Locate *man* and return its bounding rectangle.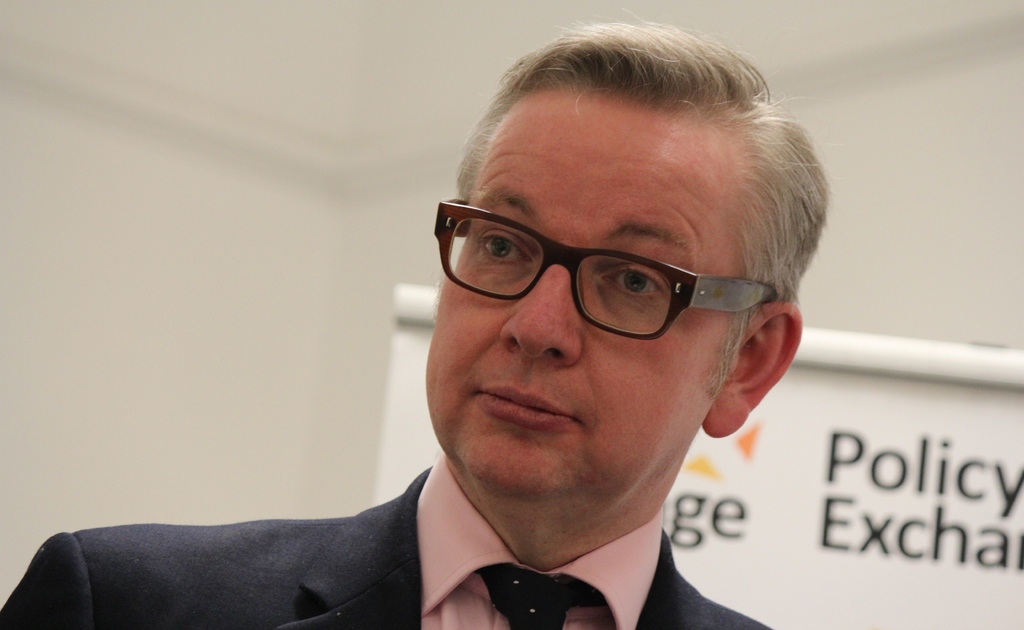
[0,8,837,629].
